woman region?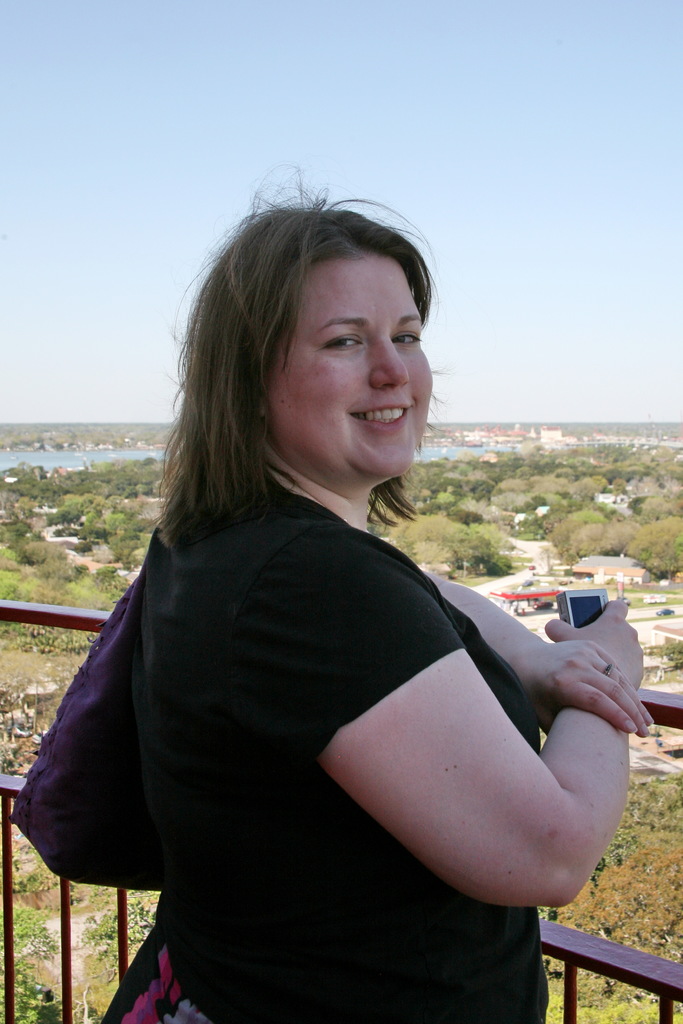
<region>49, 190, 623, 1014</region>
